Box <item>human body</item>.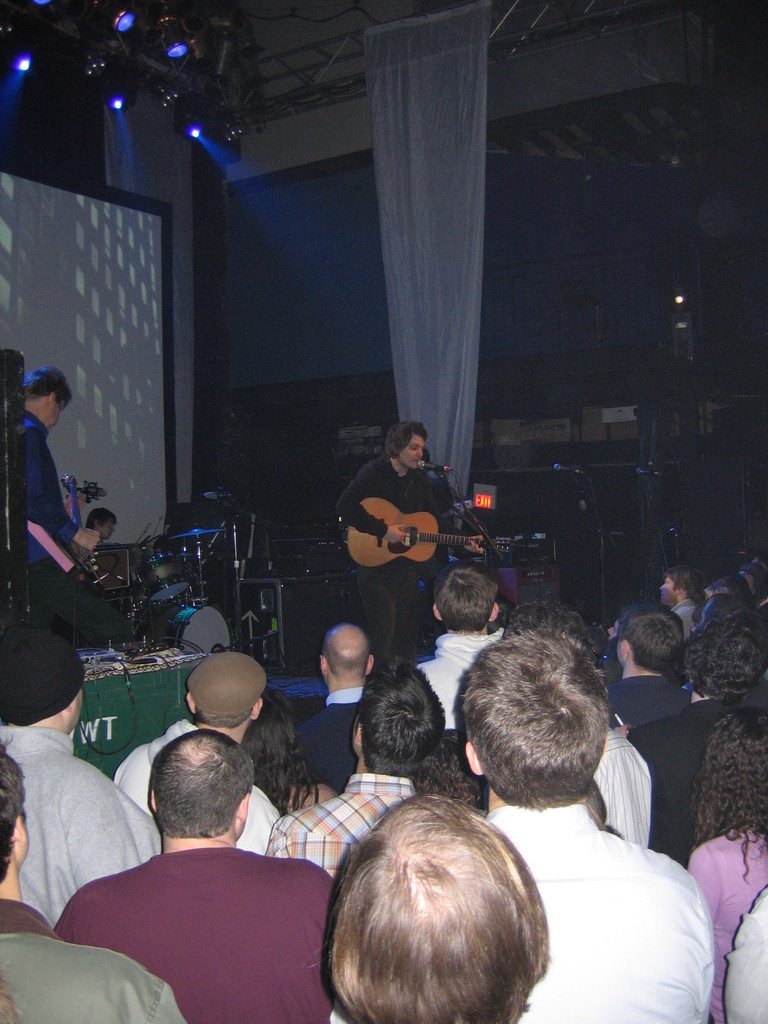
[left=457, top=633, right=714, bottom=1023].
